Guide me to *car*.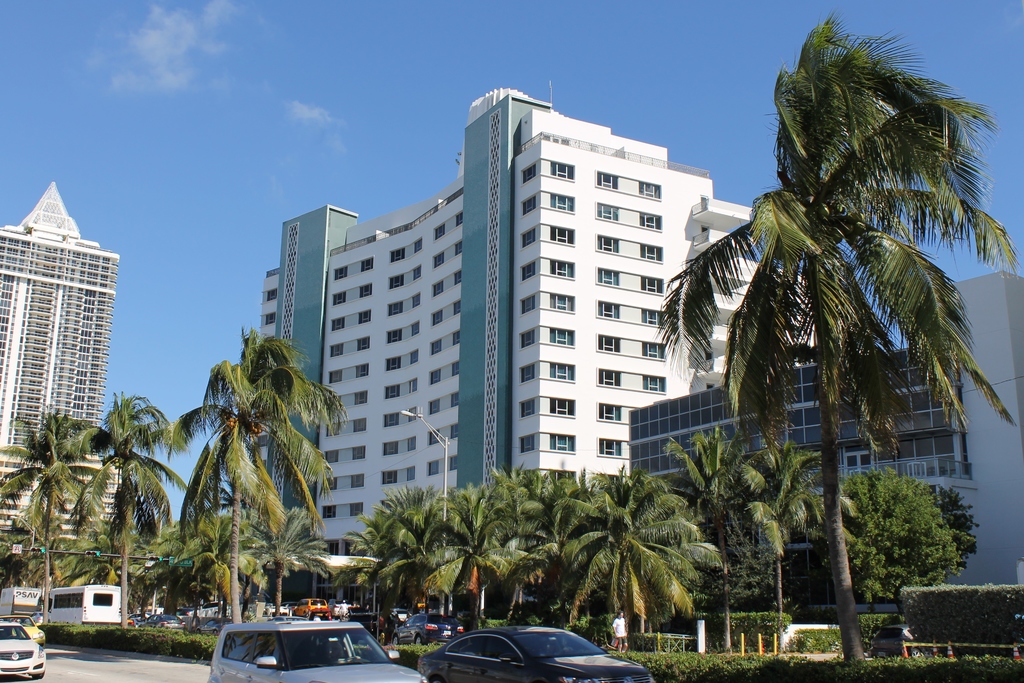
Guidance: region(0, 622, 46, 679).
